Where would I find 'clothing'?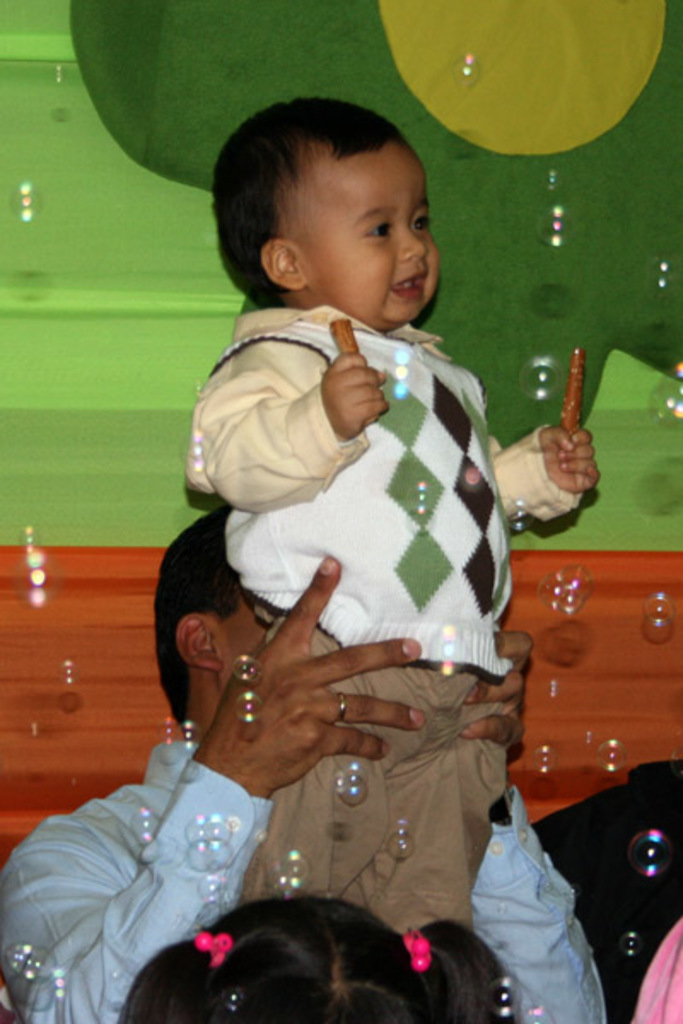
At 166 285 557 782.
